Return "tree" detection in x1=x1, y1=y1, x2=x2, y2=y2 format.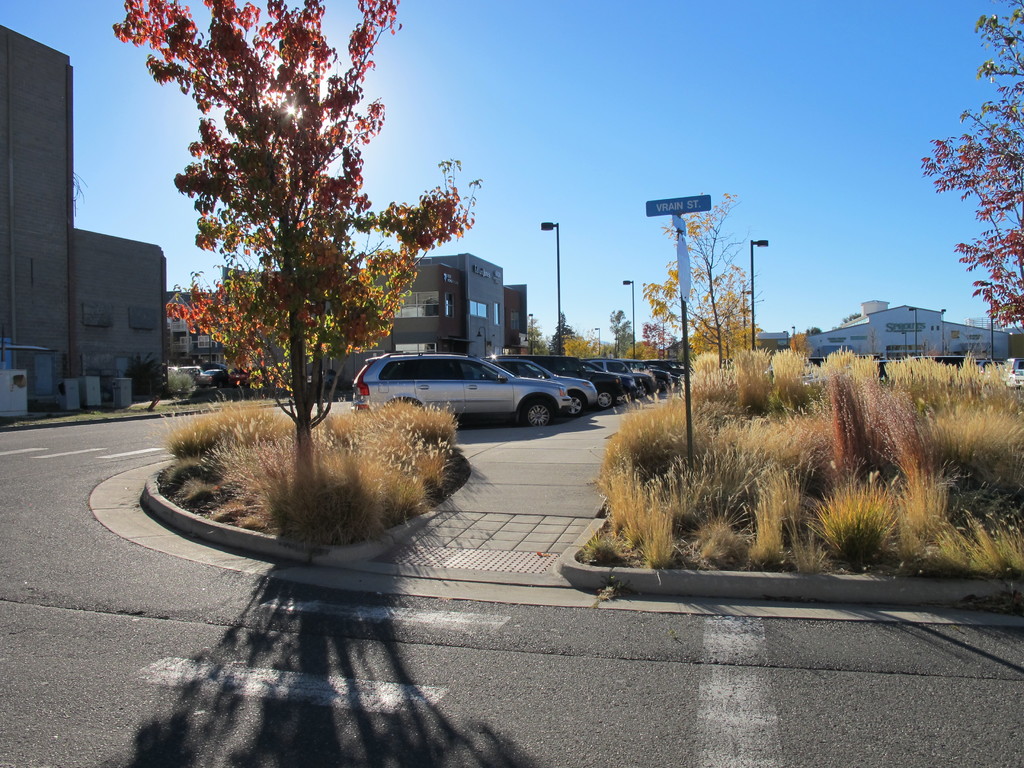
x1=621, y1=185, x2=760, y2=378.
